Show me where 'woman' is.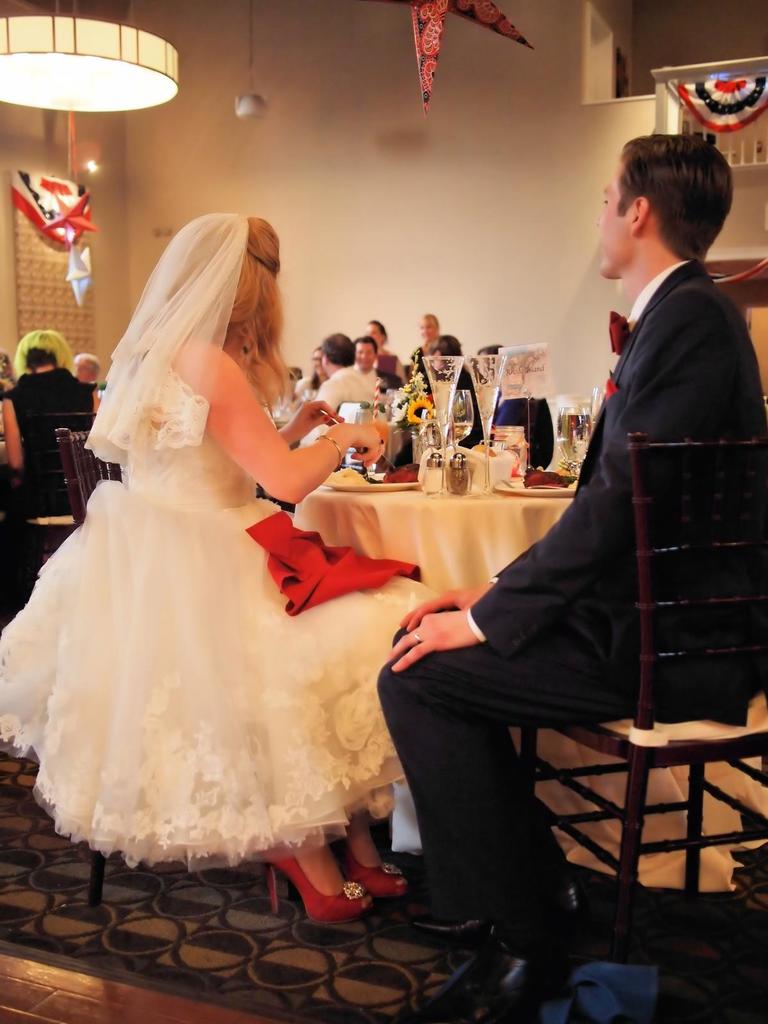
'woman' is at x1=410, y1=311, x2=440, y2=375.
